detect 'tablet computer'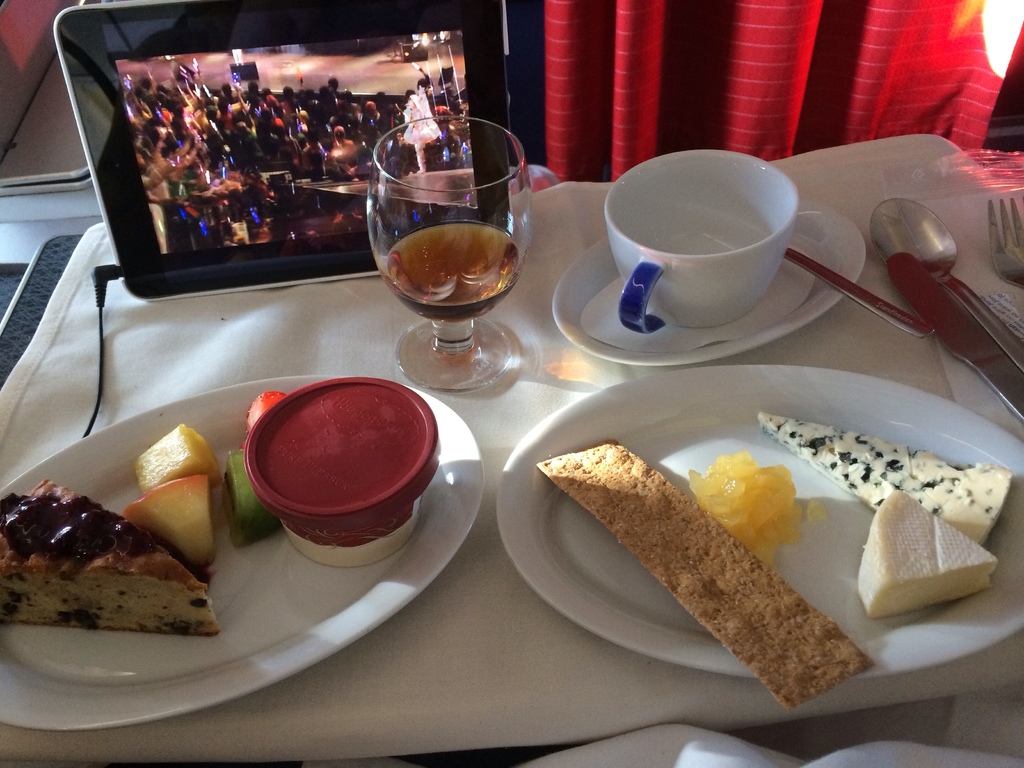
(52,0,511,303)
